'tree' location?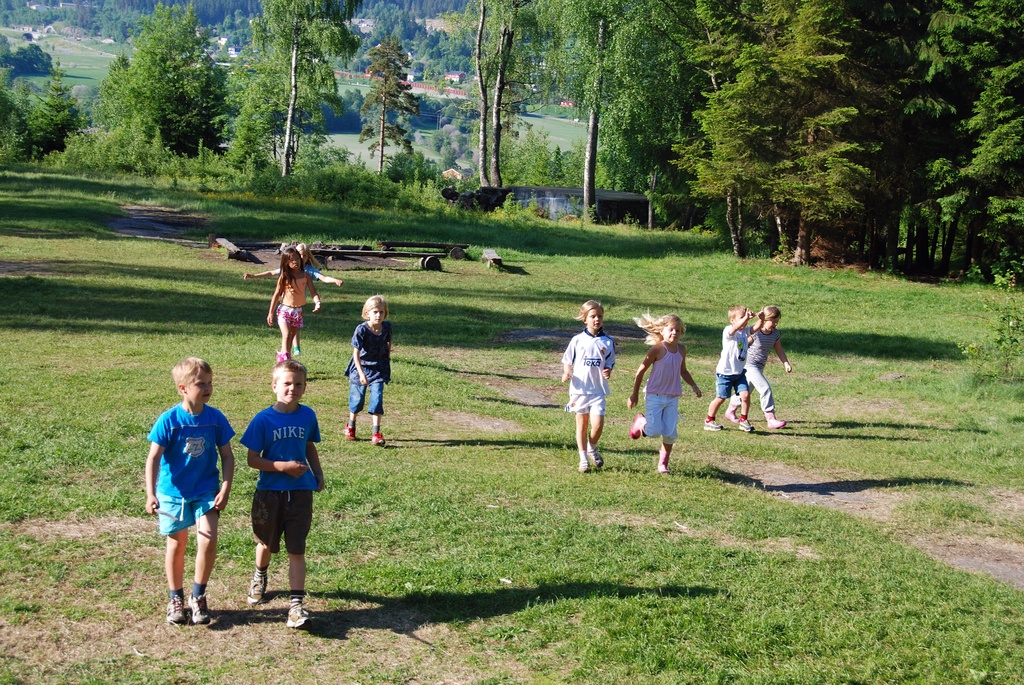
bbox=[0, 37, 58, 74]
